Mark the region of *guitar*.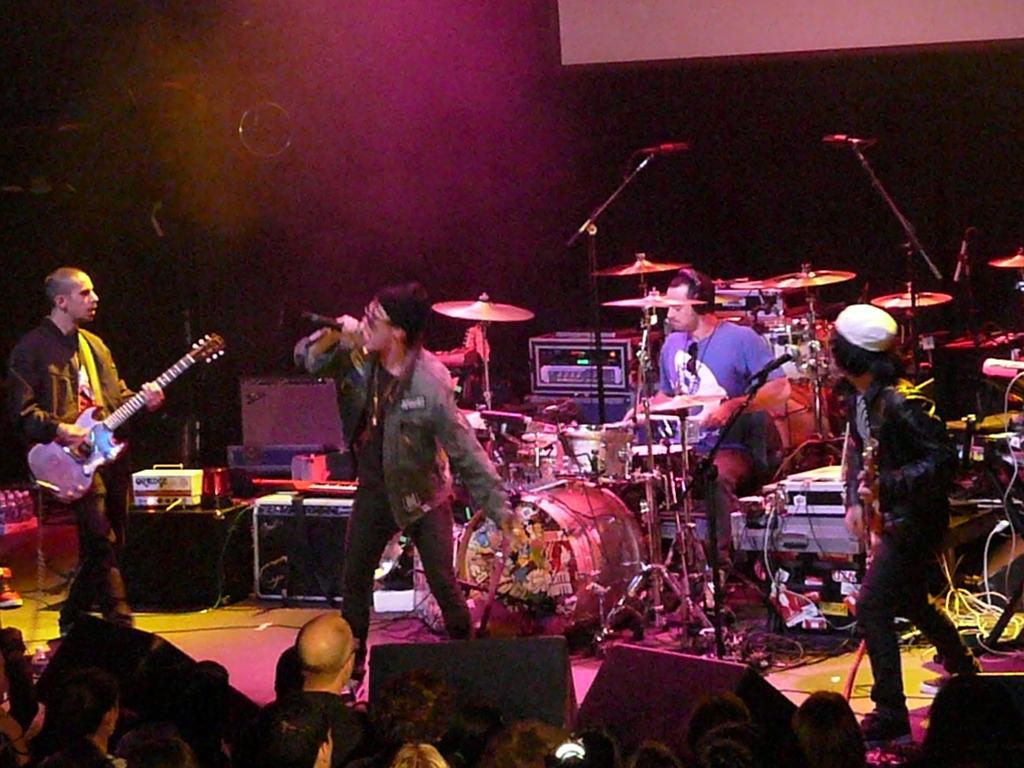
Region: 19,335,232,521.
